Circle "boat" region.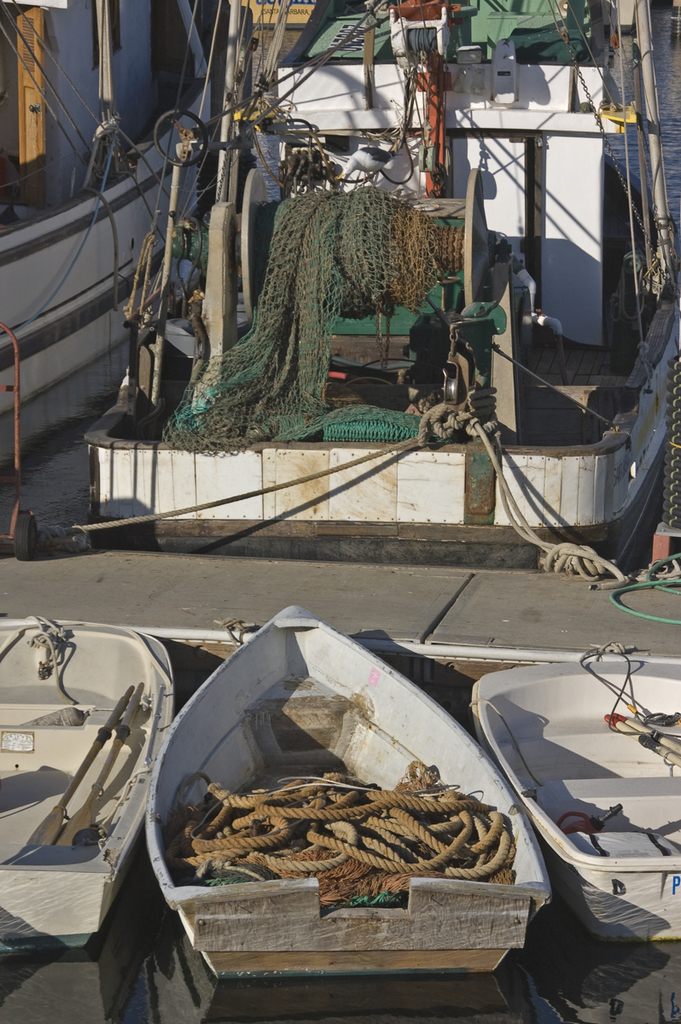
Region: left=143, top=595, right=553, bottom=977.
